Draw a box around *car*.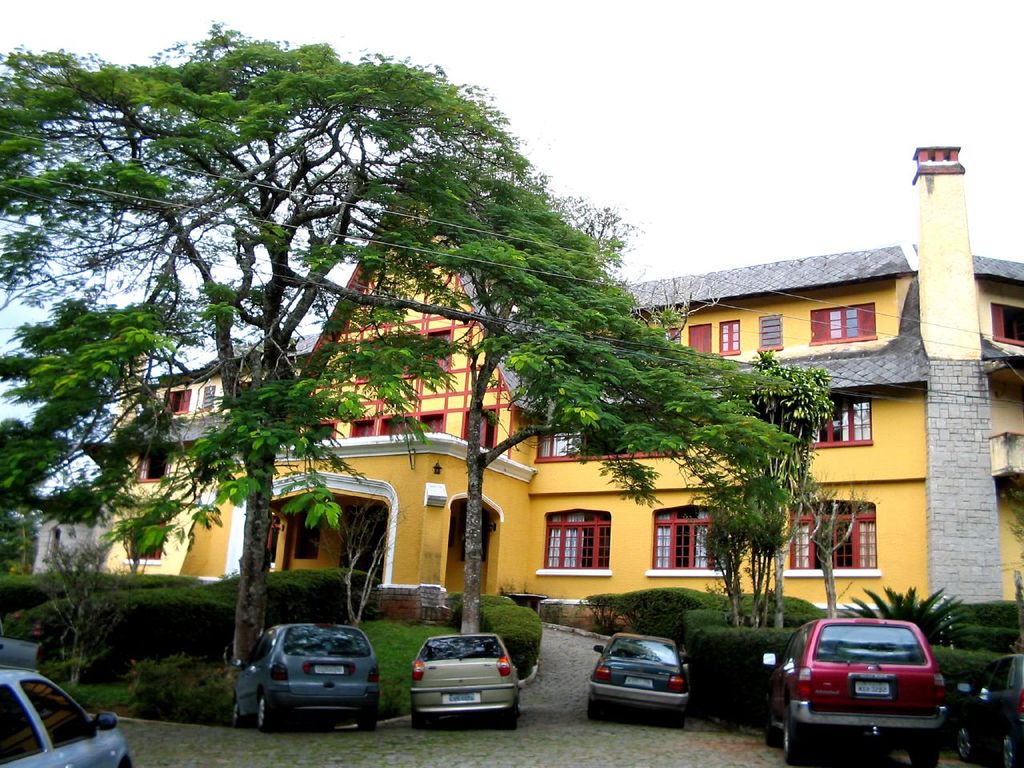
(407, 632, 525, 734).
